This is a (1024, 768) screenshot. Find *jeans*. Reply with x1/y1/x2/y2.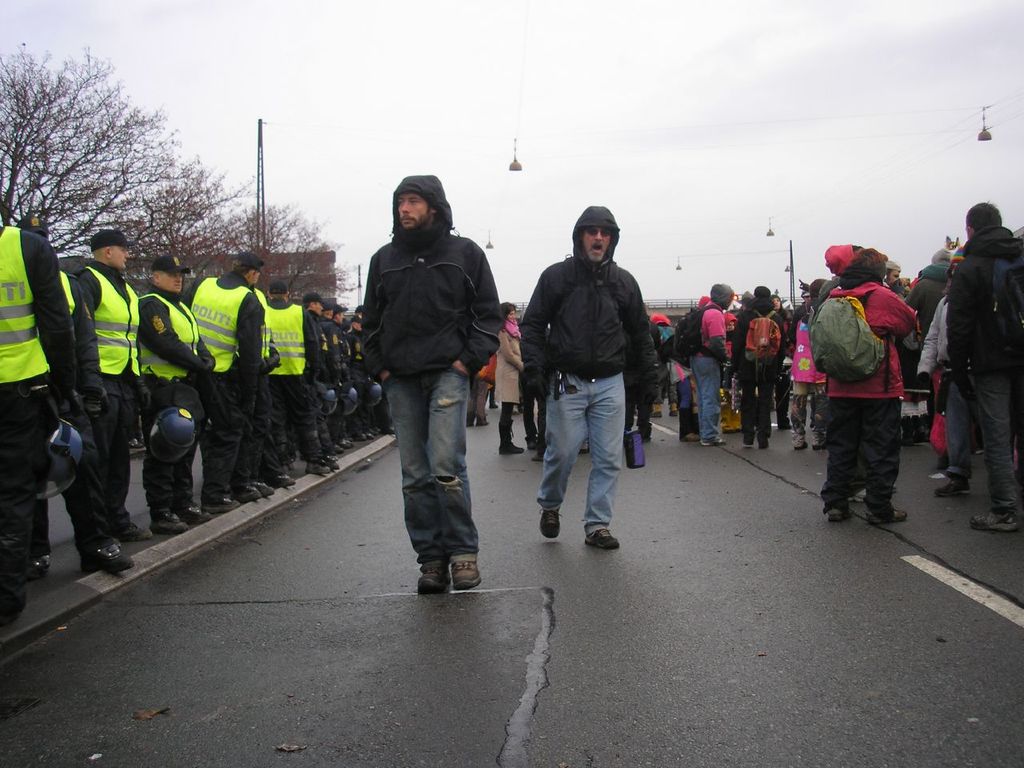
690/359/722/442.
